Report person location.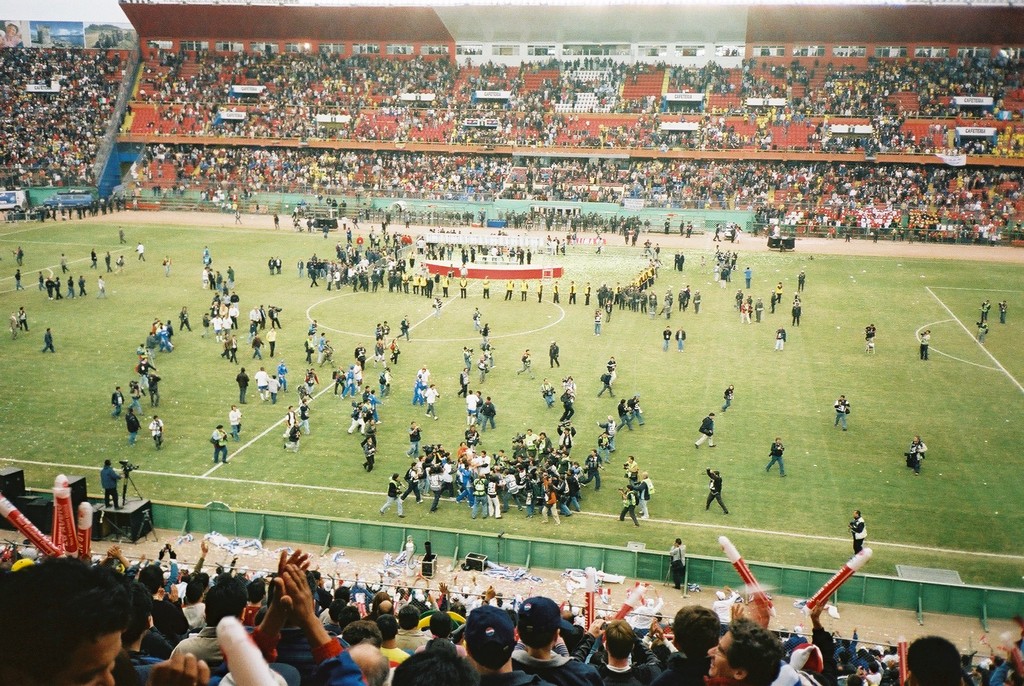
Report: pyautogui.locateOnScreen(585, 284, 594, 307).
